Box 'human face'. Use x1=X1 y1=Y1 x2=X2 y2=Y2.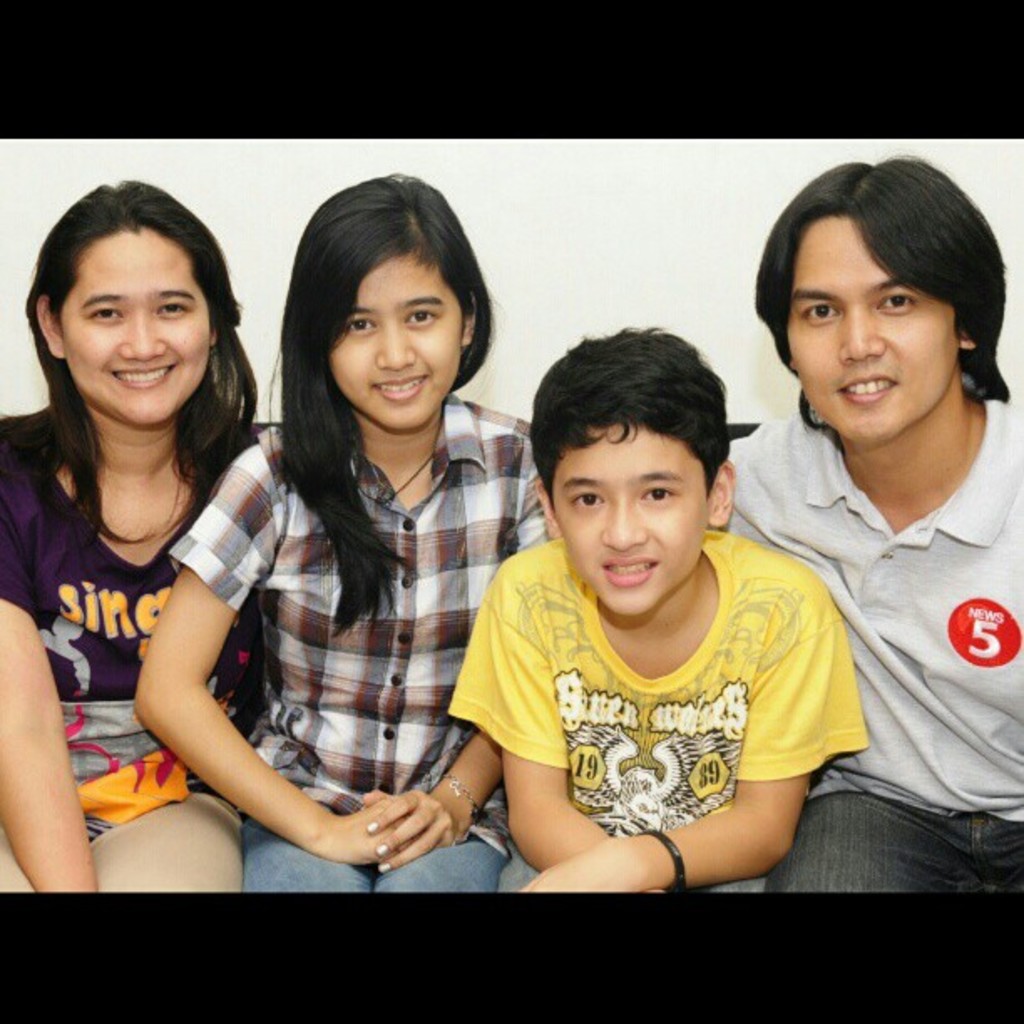
x1=326 y1=246 x2=457 y2=437.
